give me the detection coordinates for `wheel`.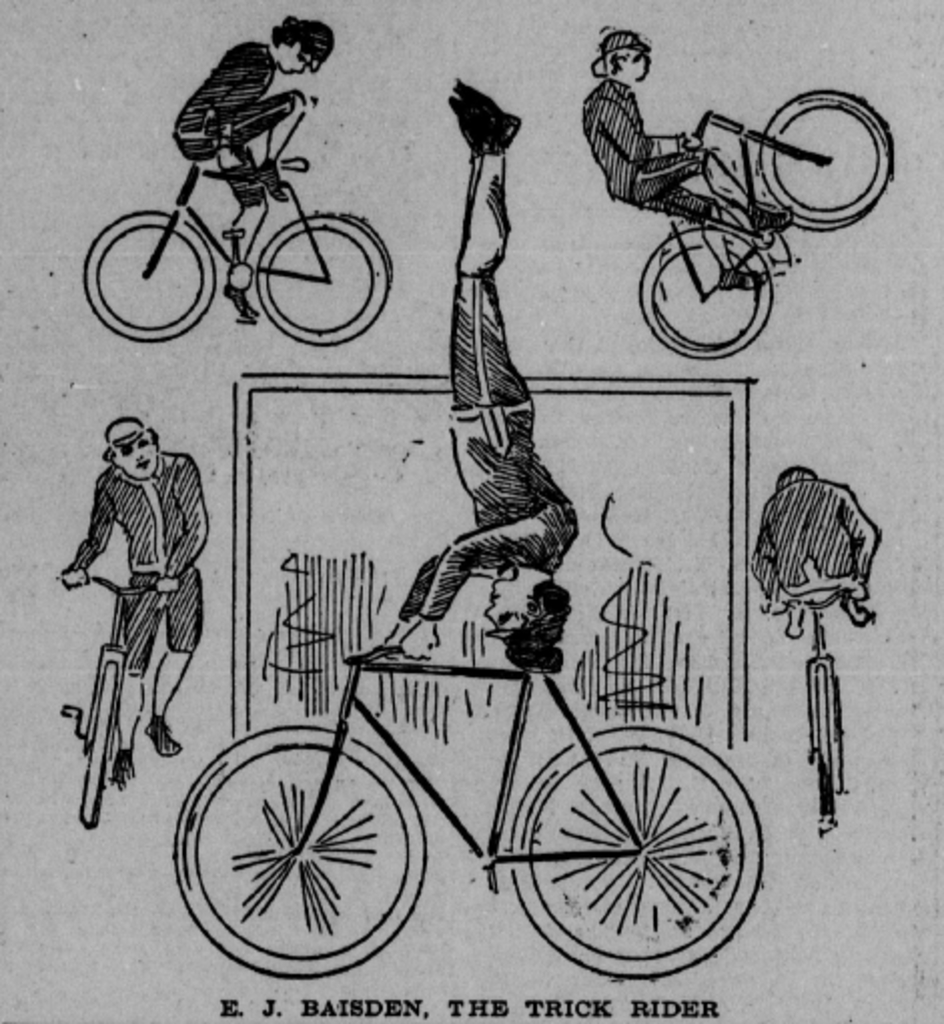
box=[180, 713, 415, 952].
